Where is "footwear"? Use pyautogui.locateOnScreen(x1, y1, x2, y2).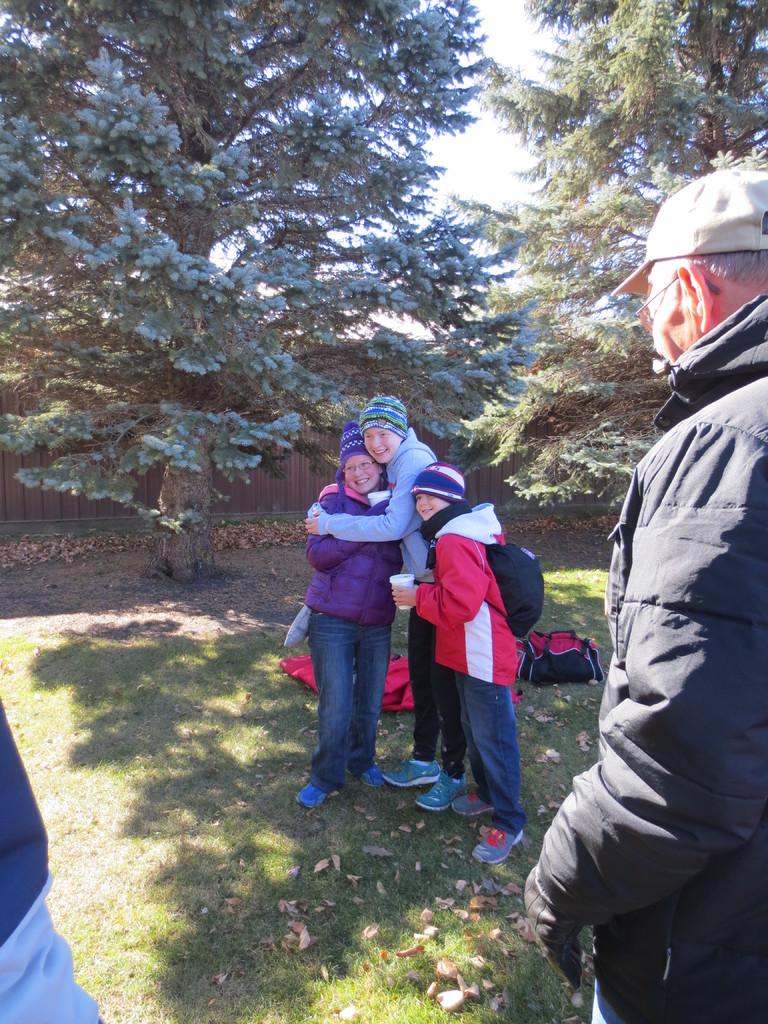
pyautogui.locateOnScreen(417, 772, 468, 810).
